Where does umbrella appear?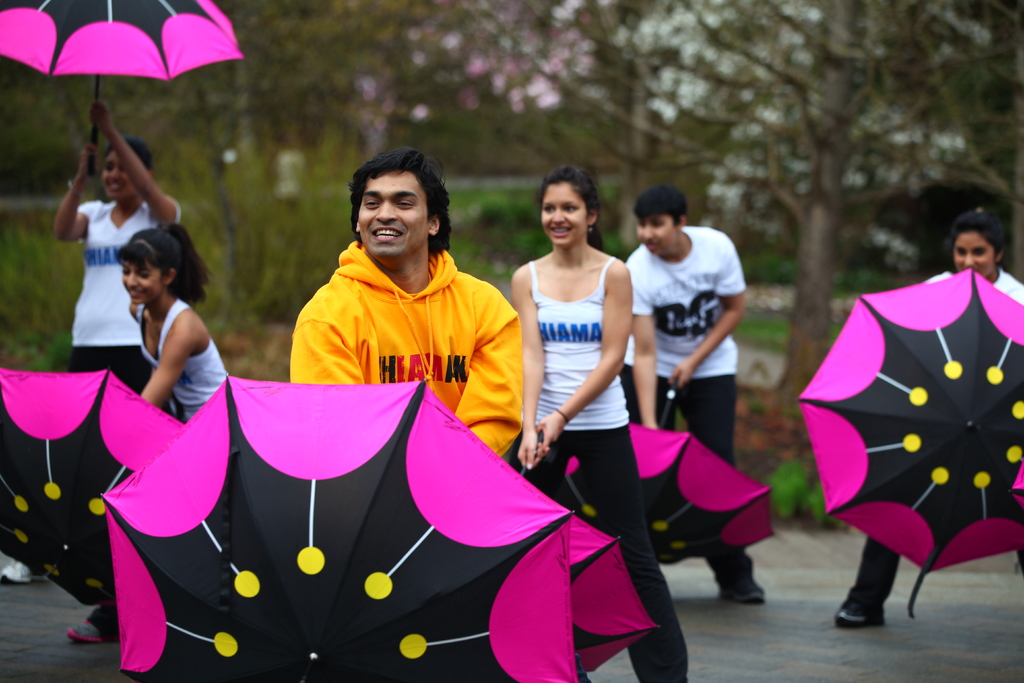
Appears at (x1=0, y1=0, x2=243, y2=173).
